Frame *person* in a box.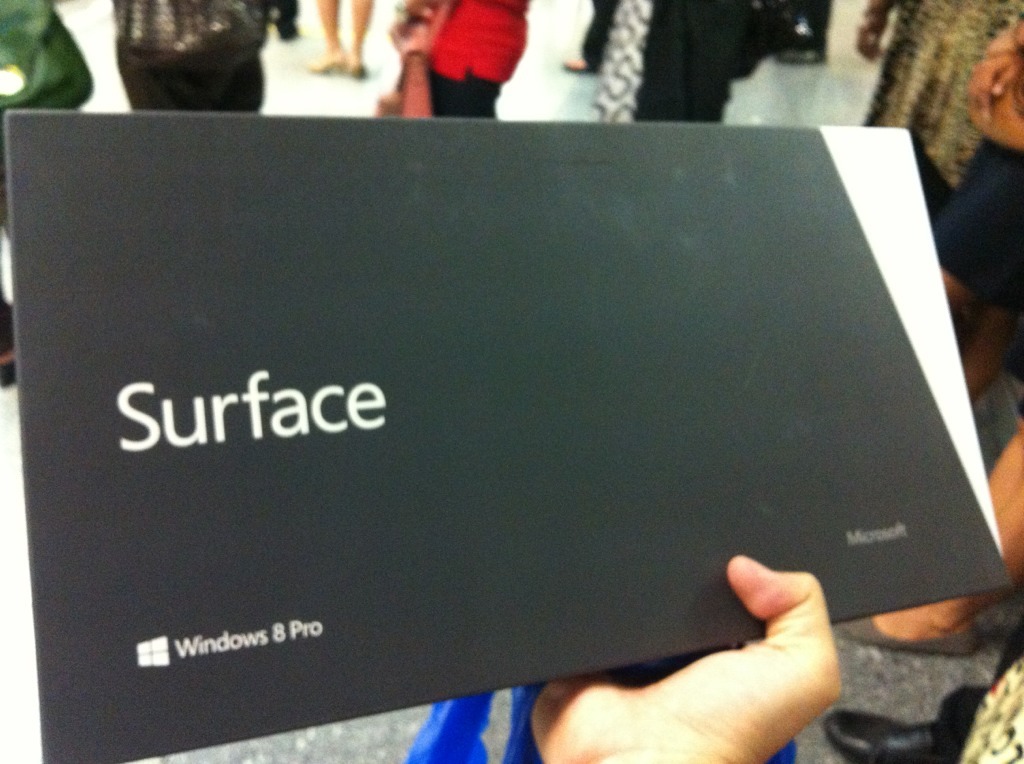
locate(410, 13, 533, 107).
